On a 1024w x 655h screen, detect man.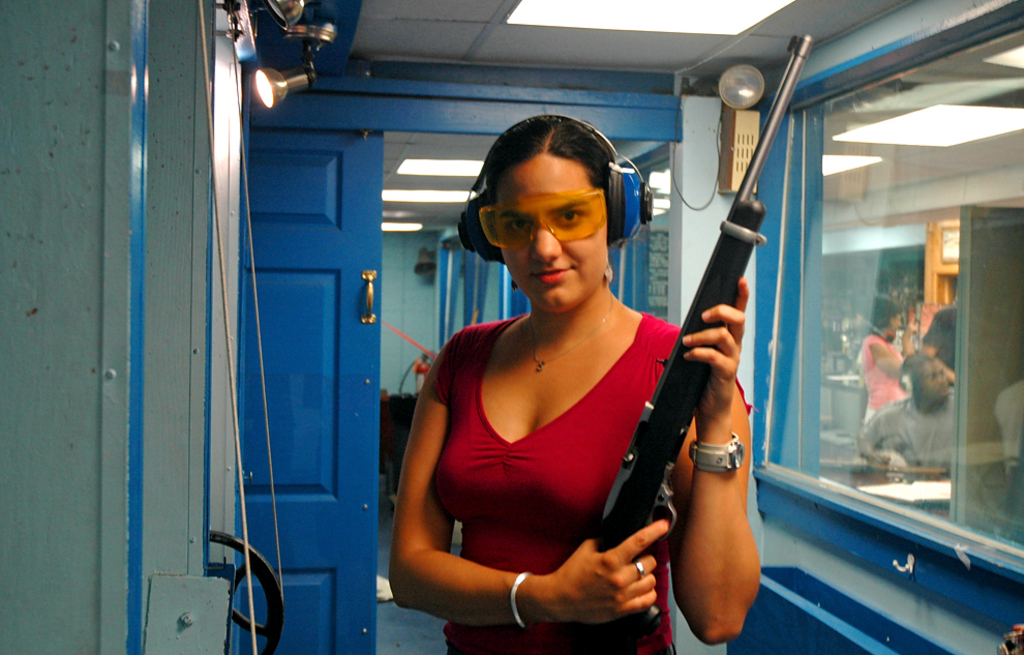
{"left": 850, "top": 343, "right": 963, "bottom": 465}.
